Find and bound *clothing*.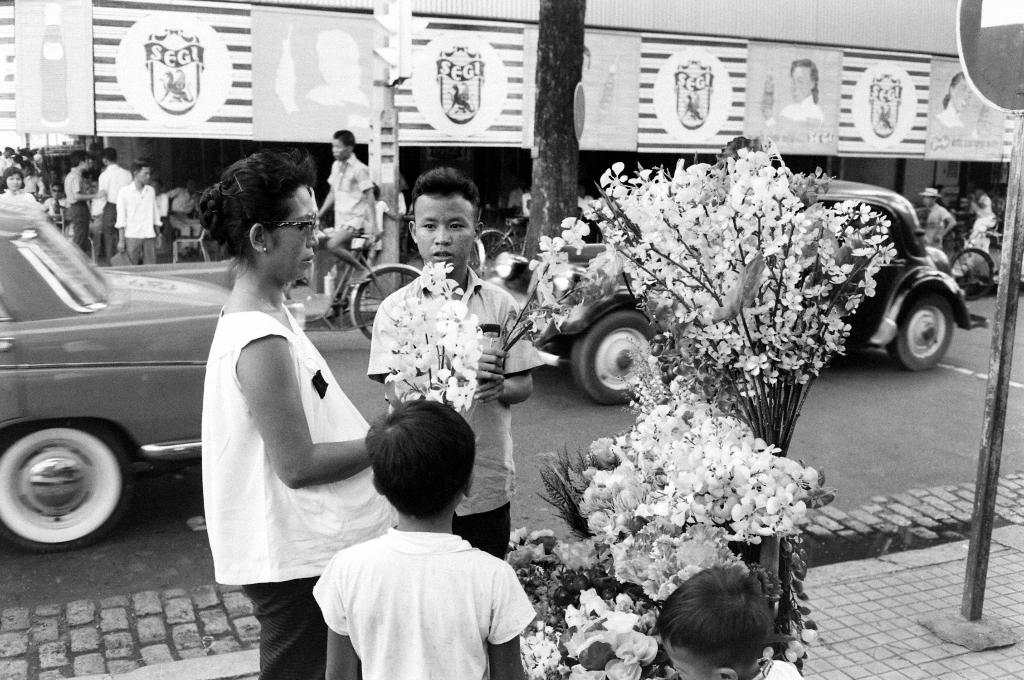
Bound: (left=968, top=209, right=993, bottom=248).
